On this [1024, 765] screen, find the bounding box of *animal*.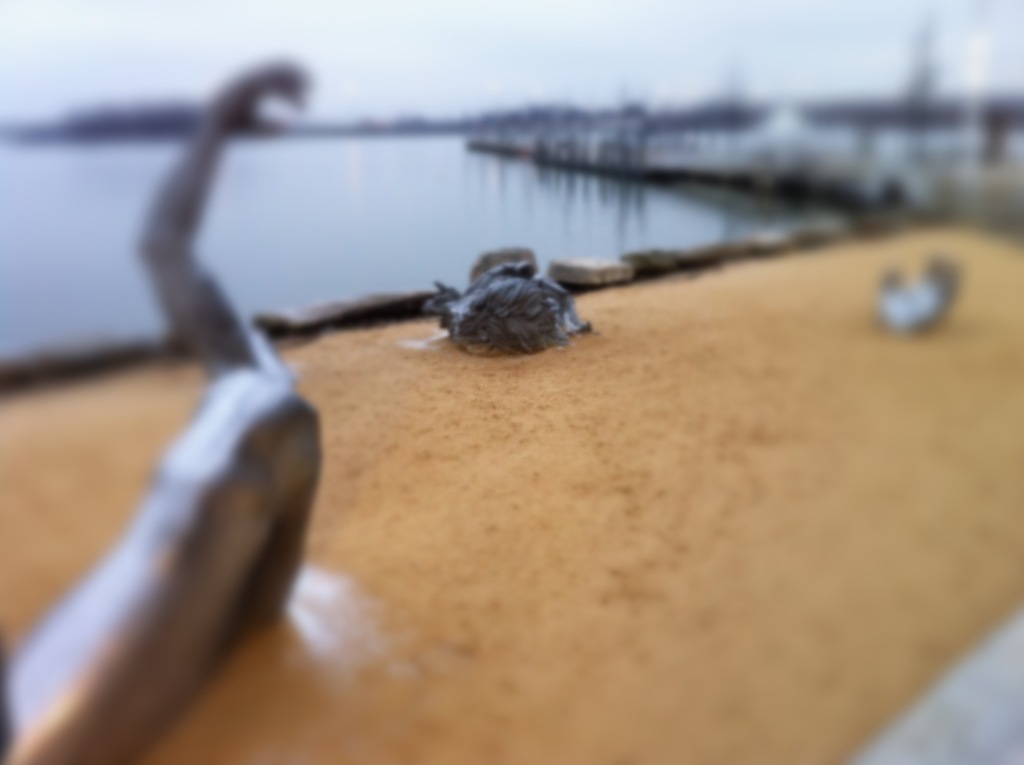
Bounding box: [left=423, top=259, right=591, bottom=358].
